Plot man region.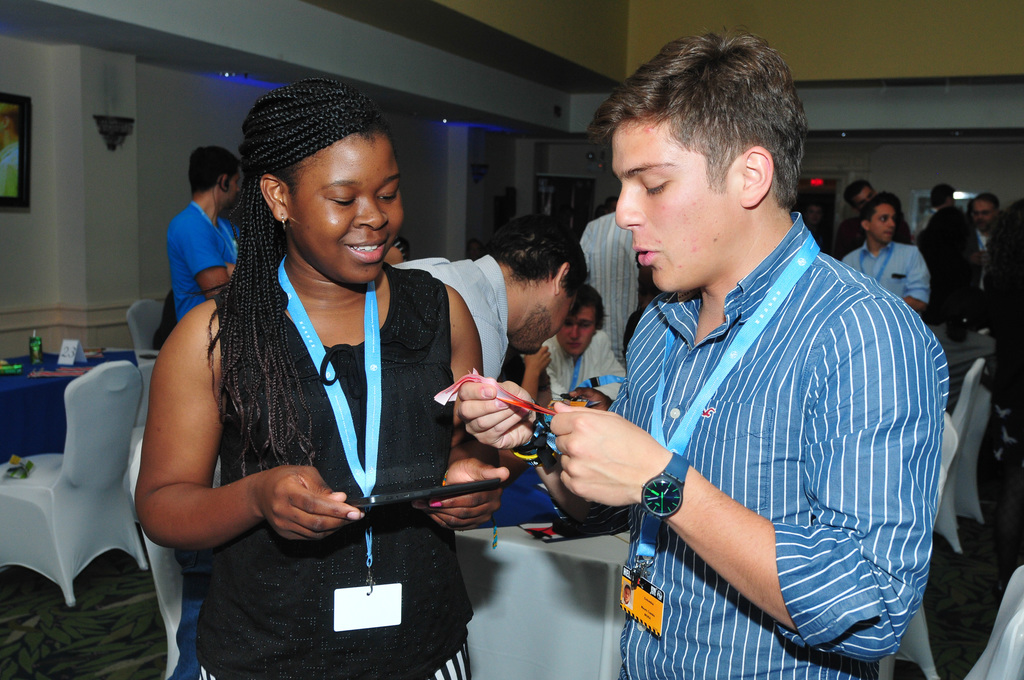
Plotted at <region>168, 147, 248, 343</region>.
